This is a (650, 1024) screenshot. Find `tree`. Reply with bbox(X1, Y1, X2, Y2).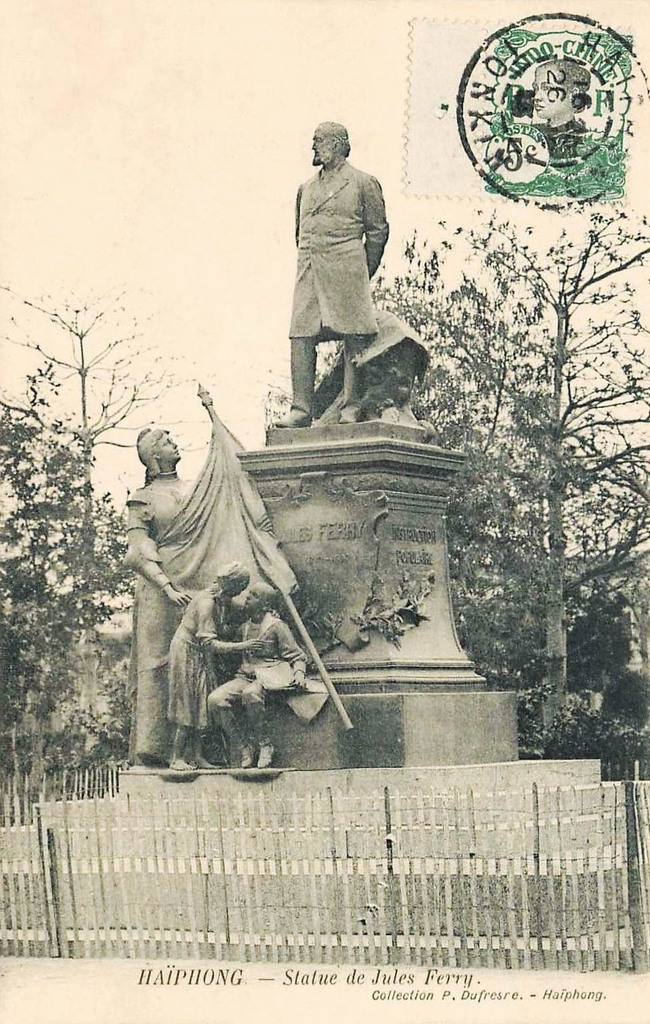
bbox(289, 214, 649, 761).
